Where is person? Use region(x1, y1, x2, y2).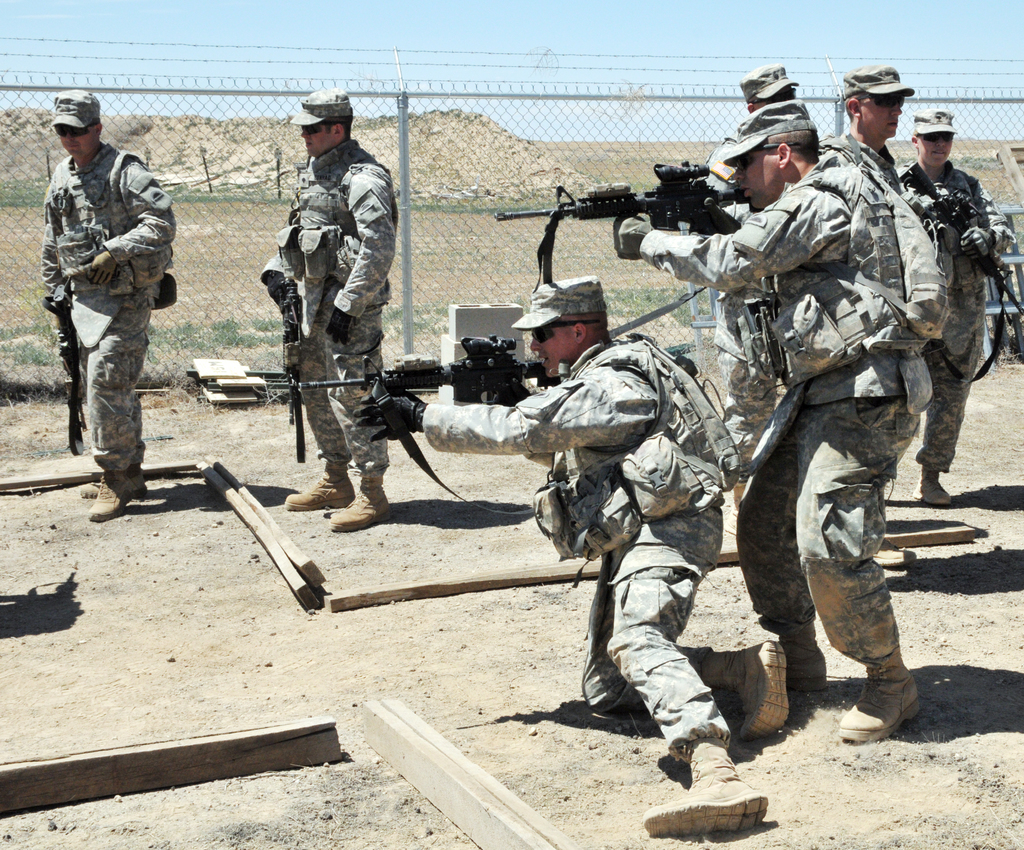
region(29, 89, 163, 544).
